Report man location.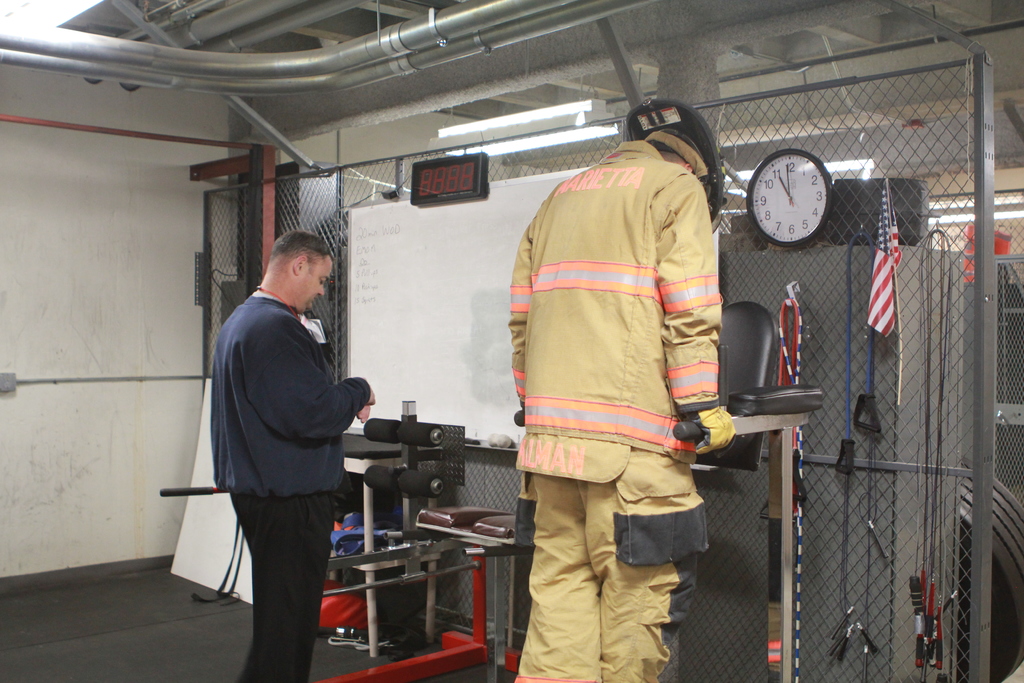
Report: <bbox>211, 228, 375, 682</bbox>.
